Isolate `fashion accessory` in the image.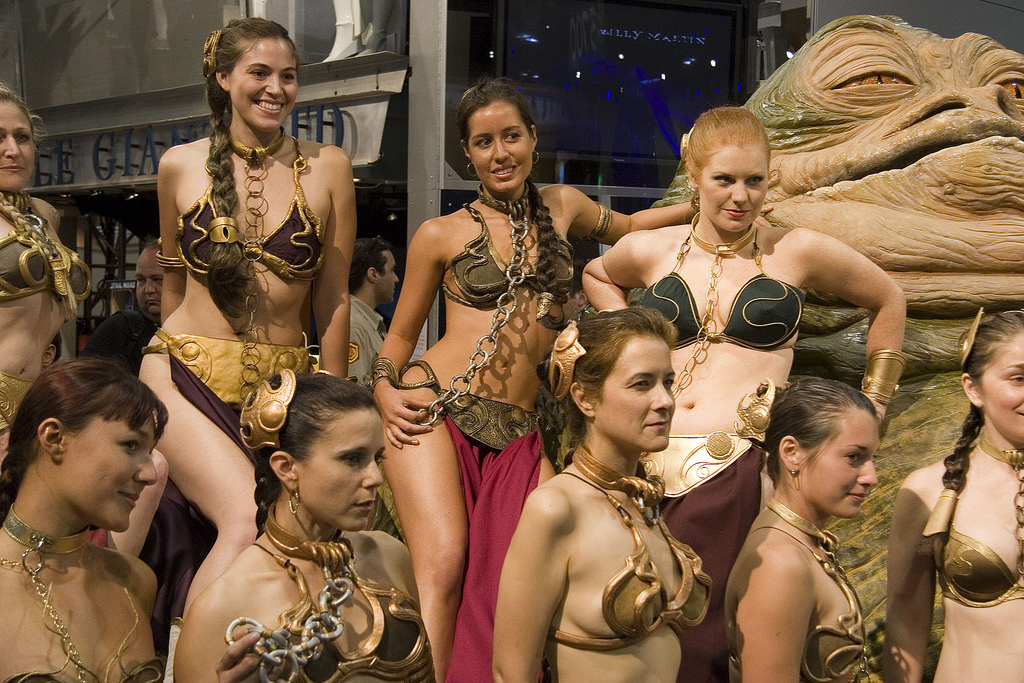
Isolated region: bbox=(954, 307, 981, 369).
